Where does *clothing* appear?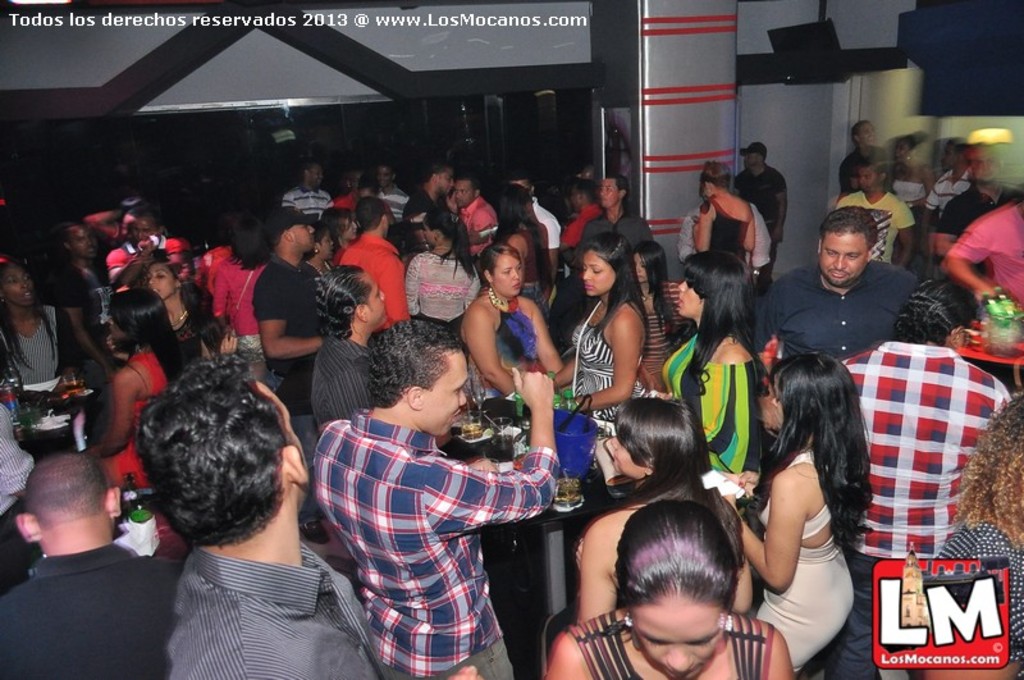
Appears at <box>567,610,780,679</box>.
